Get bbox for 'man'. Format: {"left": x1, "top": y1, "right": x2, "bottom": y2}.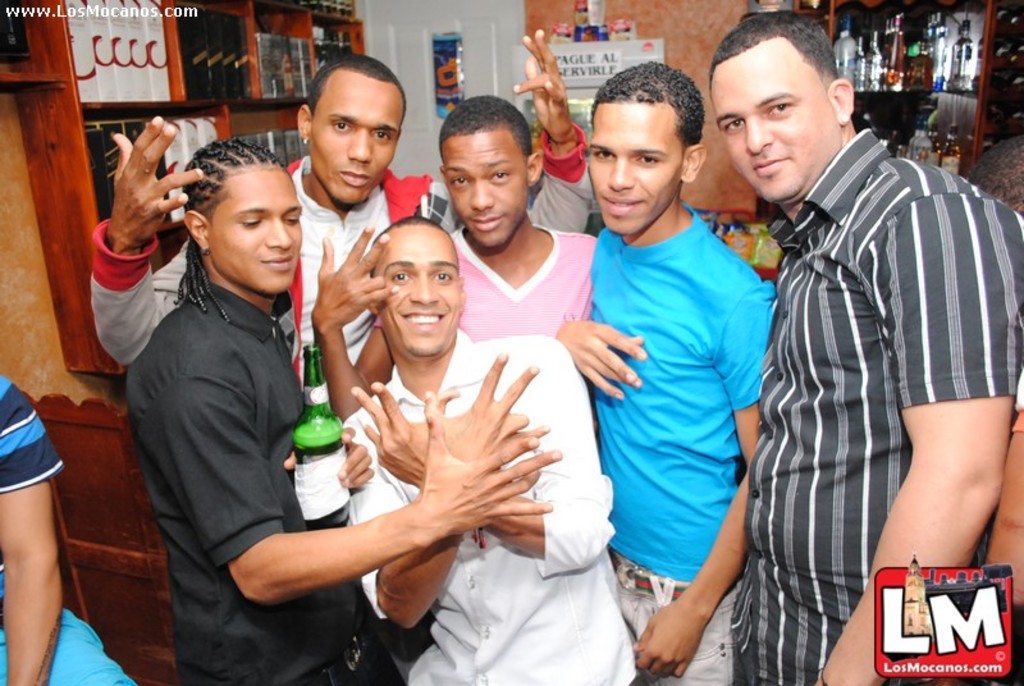
{"left": 0, "top": 374, "right": 127, "bottom": 685}.
